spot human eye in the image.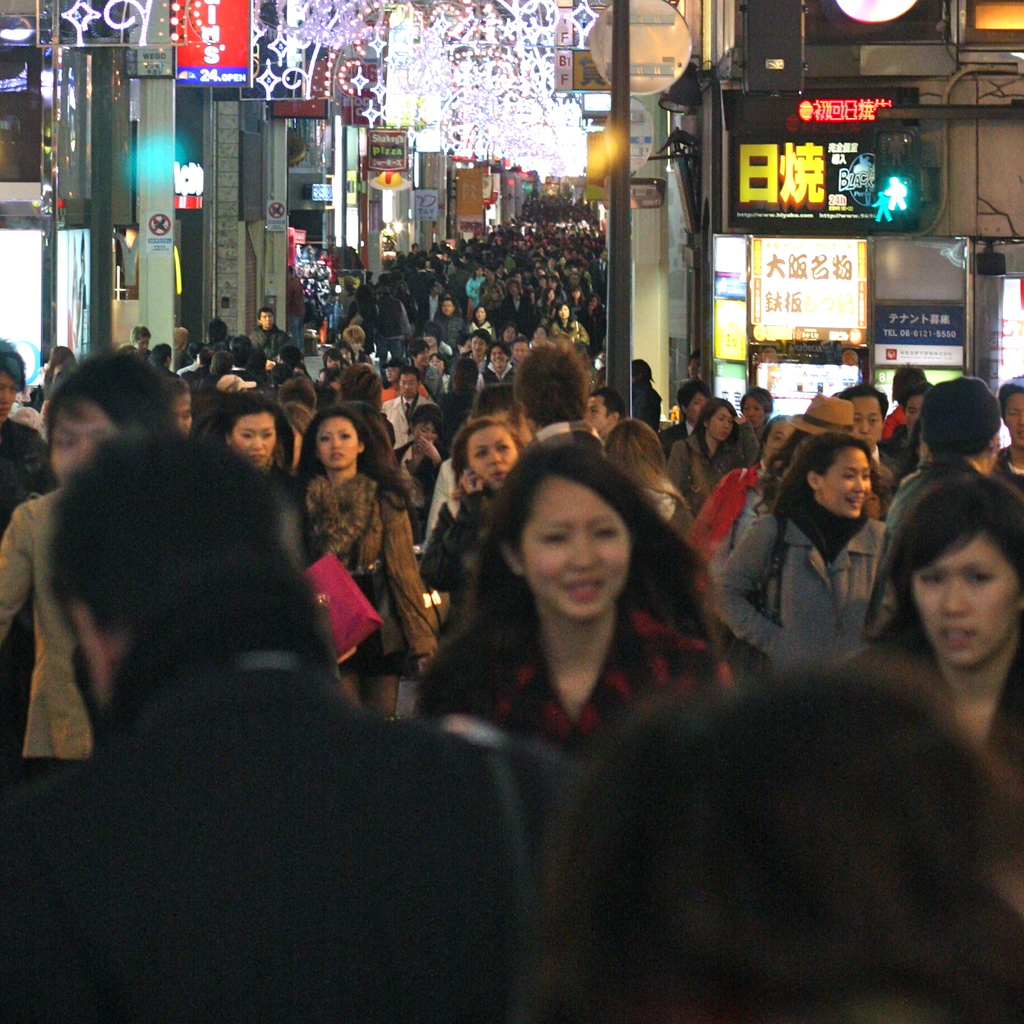
human eye found at 907,408,918,417.
